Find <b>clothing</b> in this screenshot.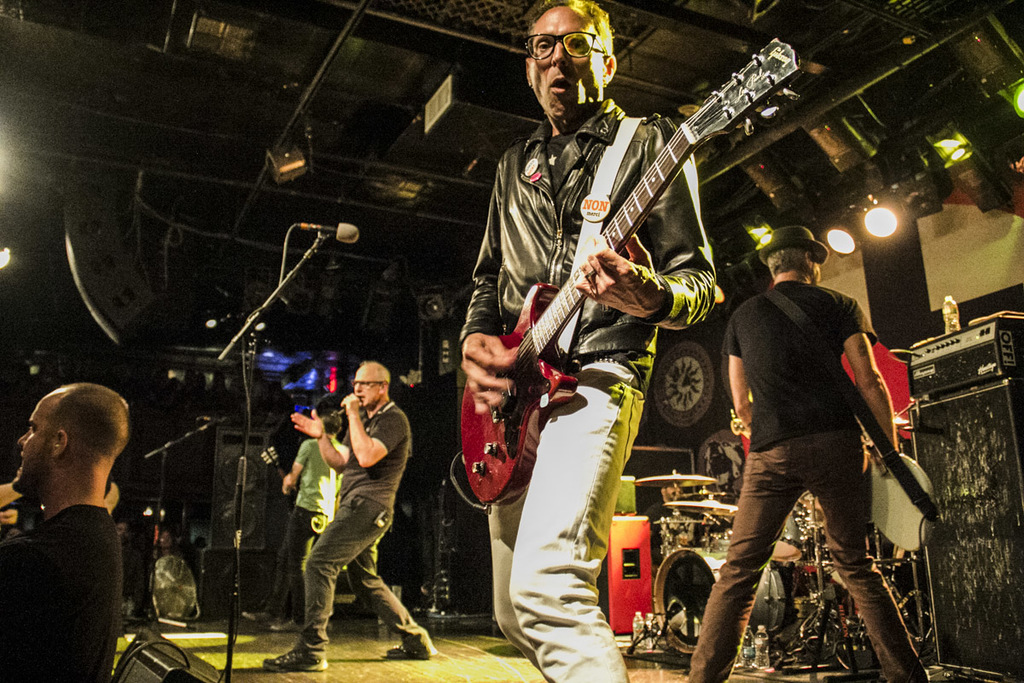
The bounding box for <b>clothing</b> is {"left": 684, "top": 278, "right": 932, "bottom": 682}.
